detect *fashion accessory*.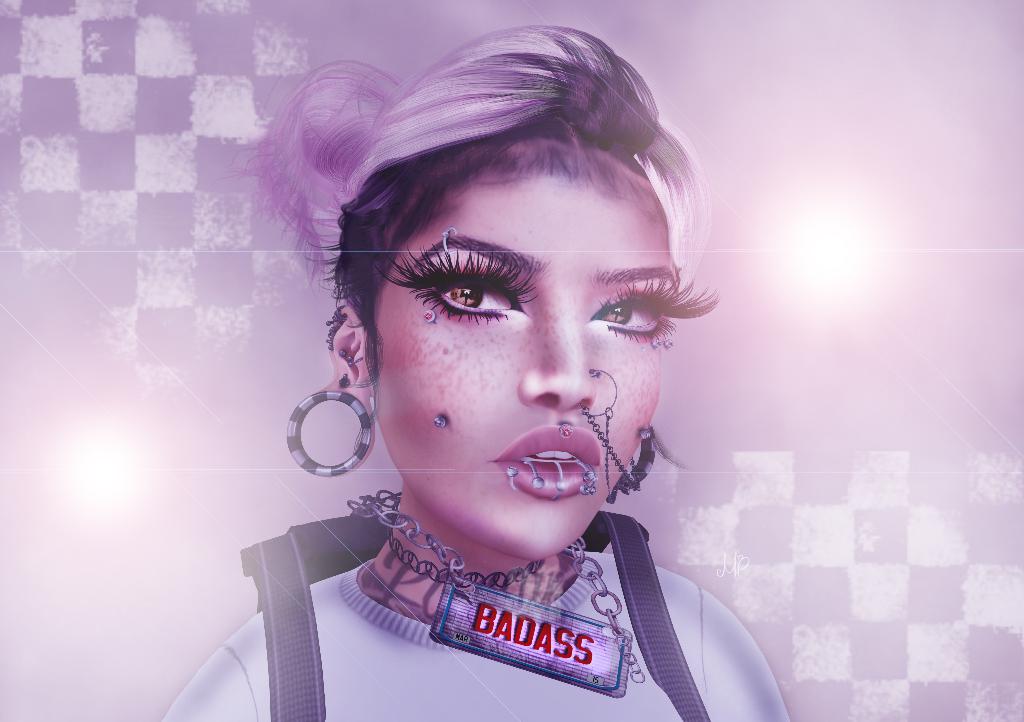
Detected at x1=429 y1=412 x2=450 y2=429.
